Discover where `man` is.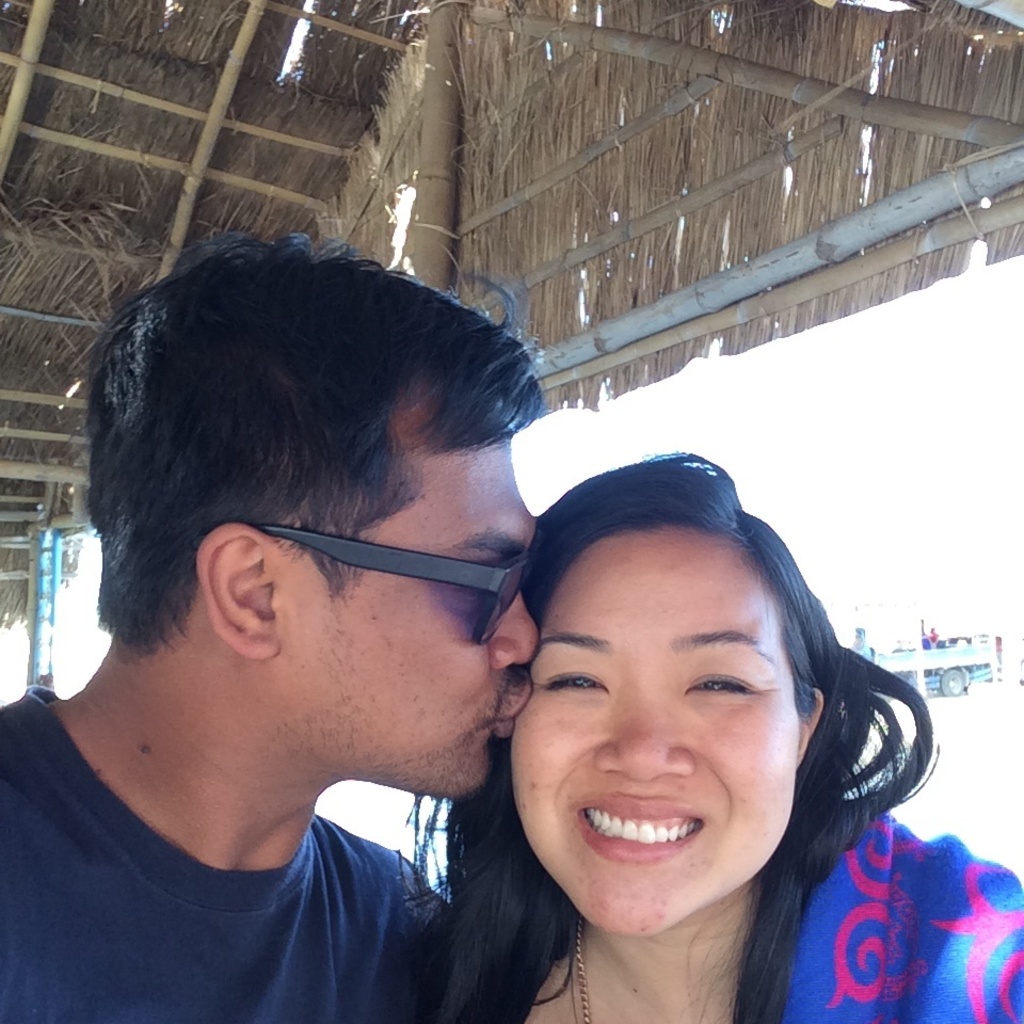
Discovered at [0,231,540,1023].
